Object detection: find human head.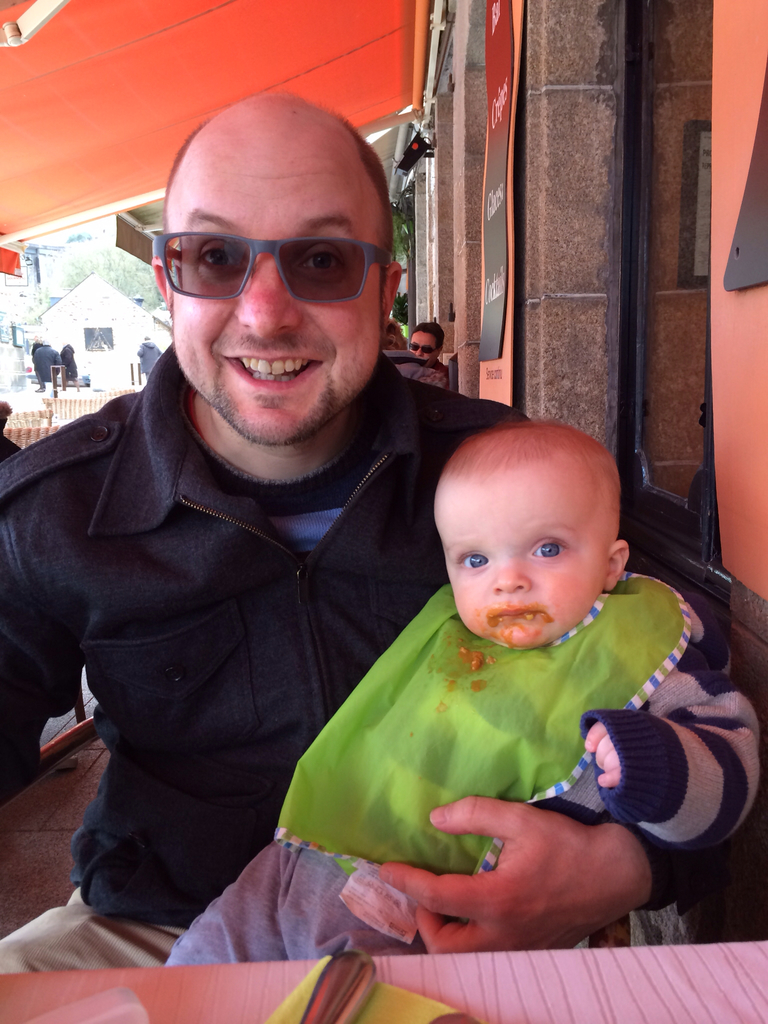
408/319/445/361.
